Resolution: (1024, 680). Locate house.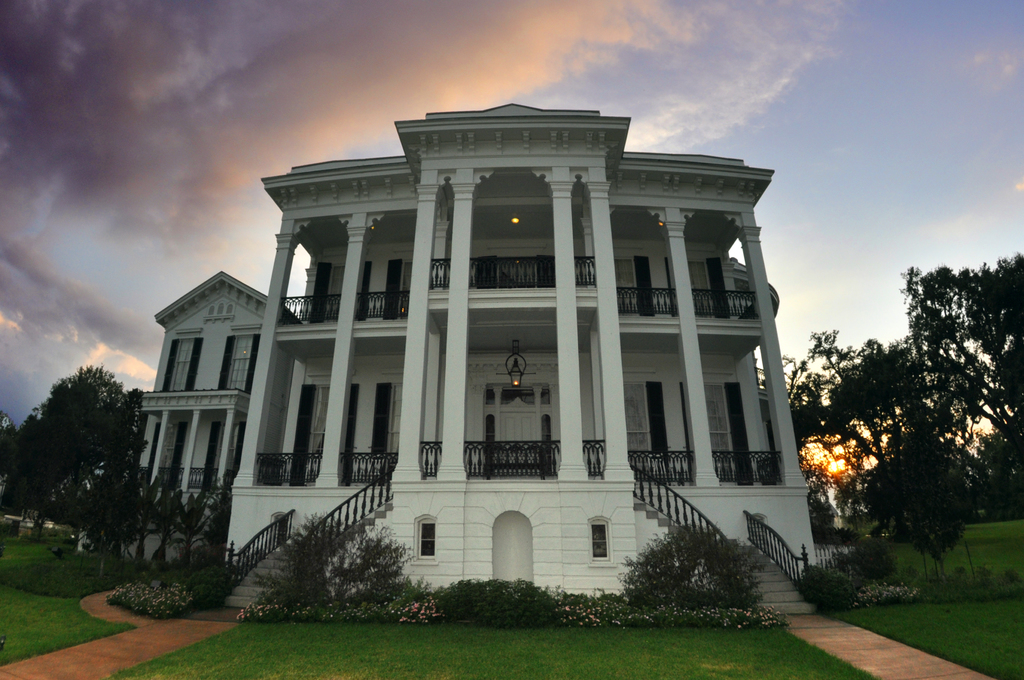
[x1=154, y1=81, x2=878, y2=611].
